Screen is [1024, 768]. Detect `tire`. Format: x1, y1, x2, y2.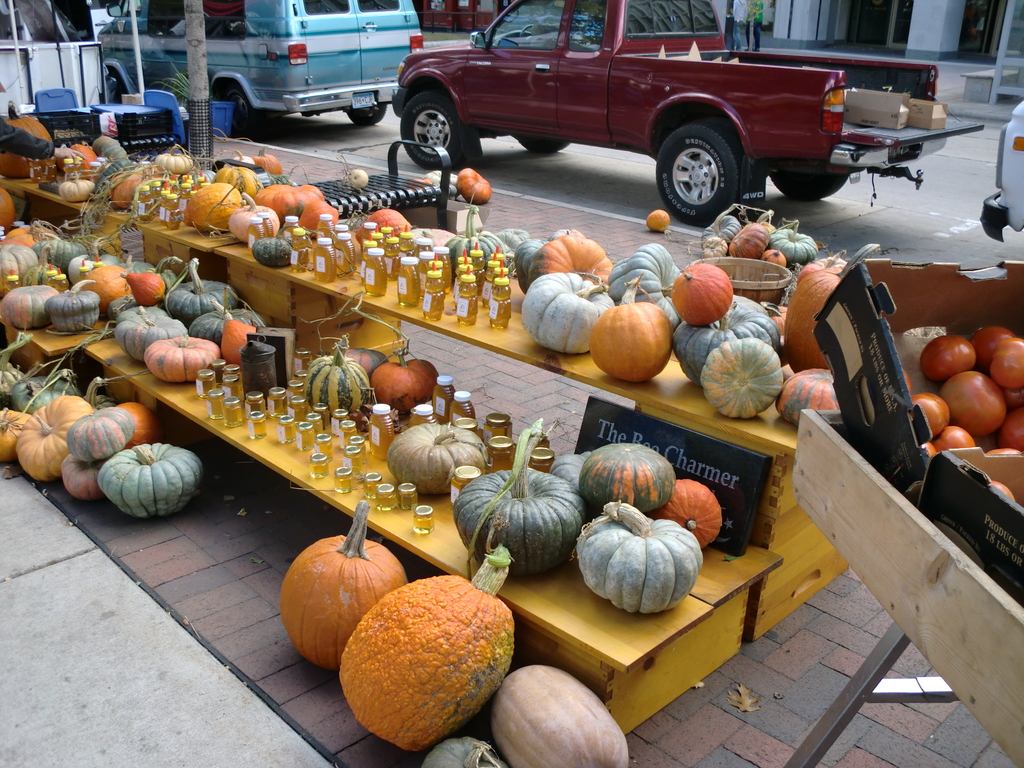
343, 101, 388, 126.
